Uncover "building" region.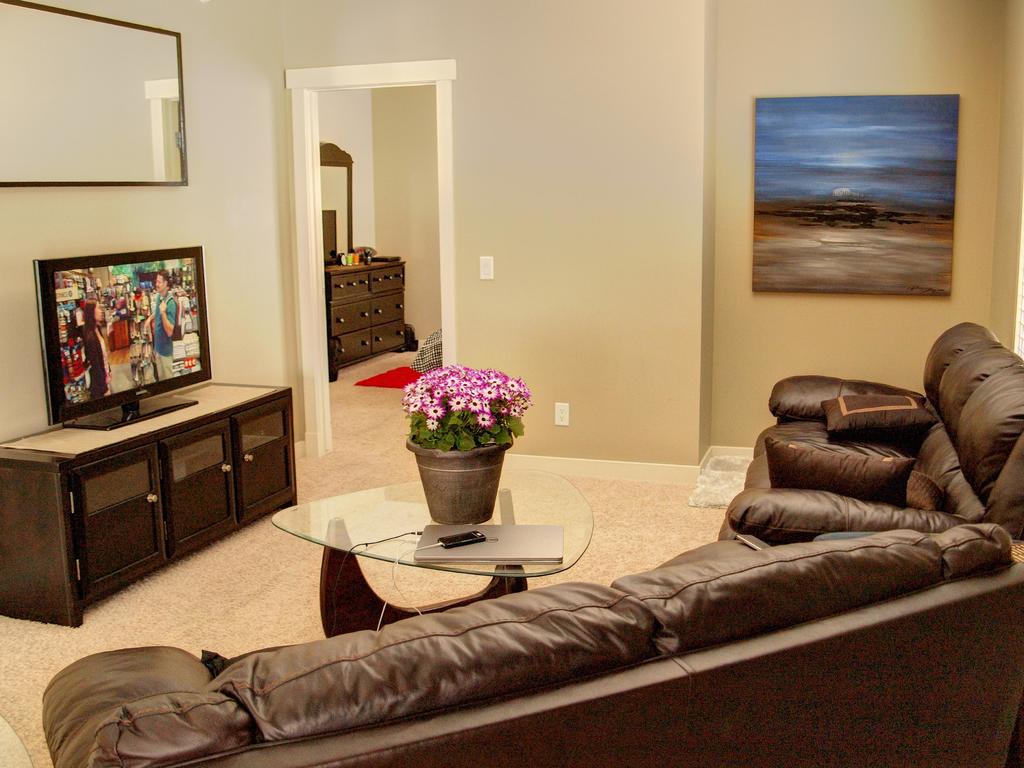
Uncovered: (x1=0, y1=1, x2=1023, y2=767).
